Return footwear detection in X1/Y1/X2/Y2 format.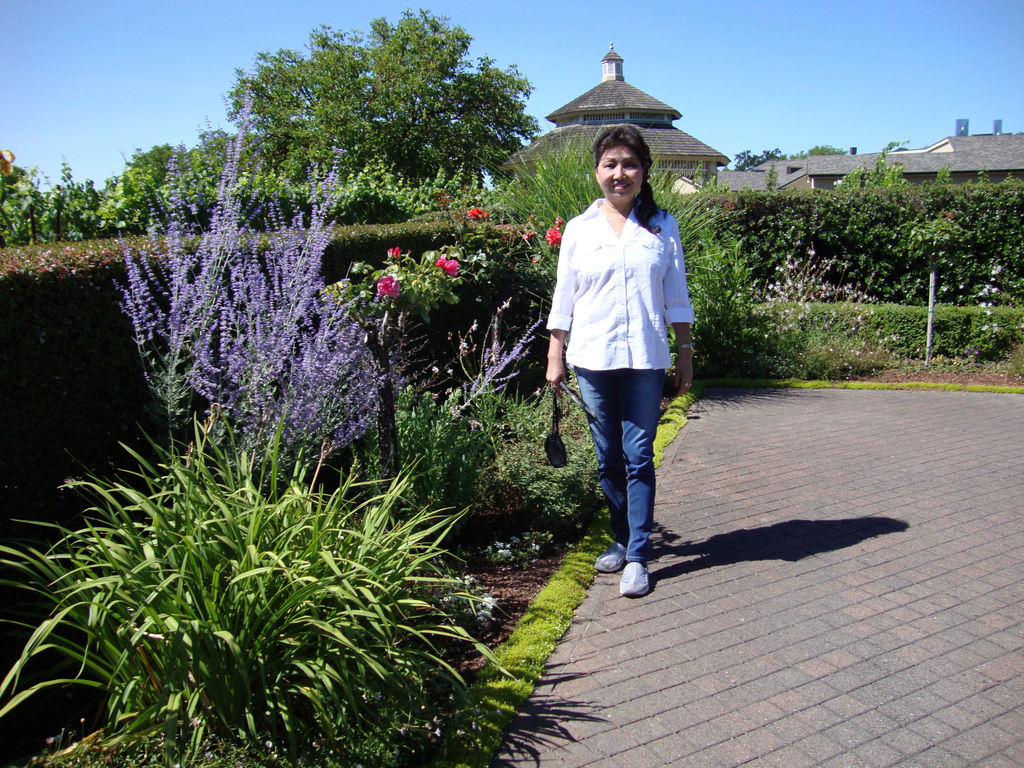
588/537/637/569.
